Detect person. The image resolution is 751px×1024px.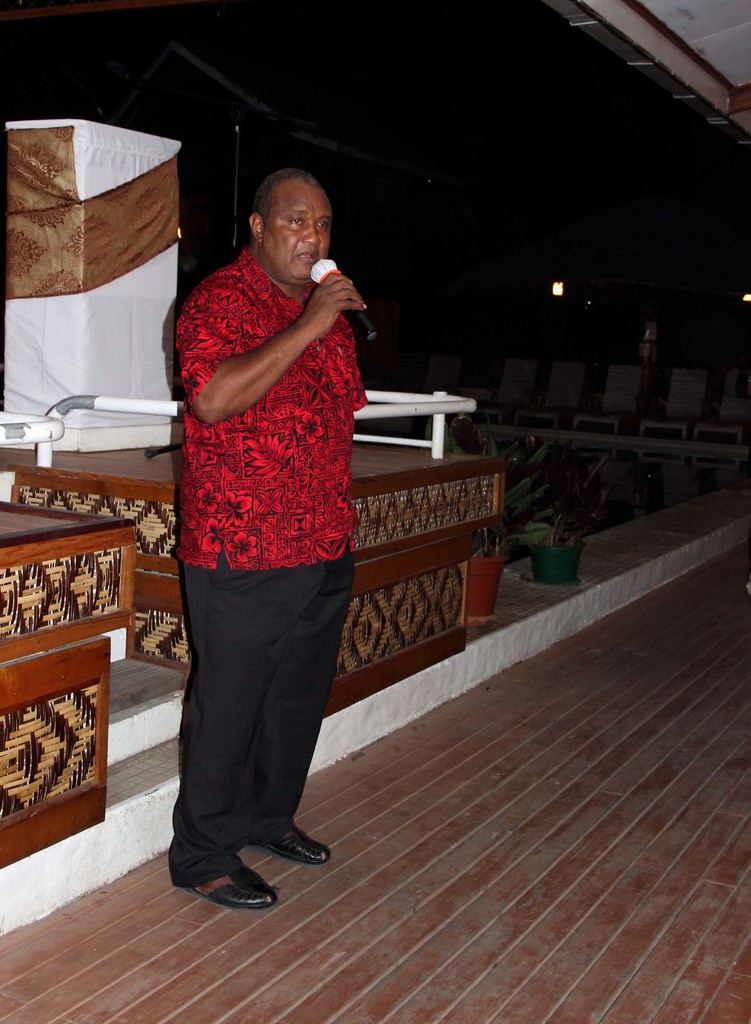
154 97 387 914.
